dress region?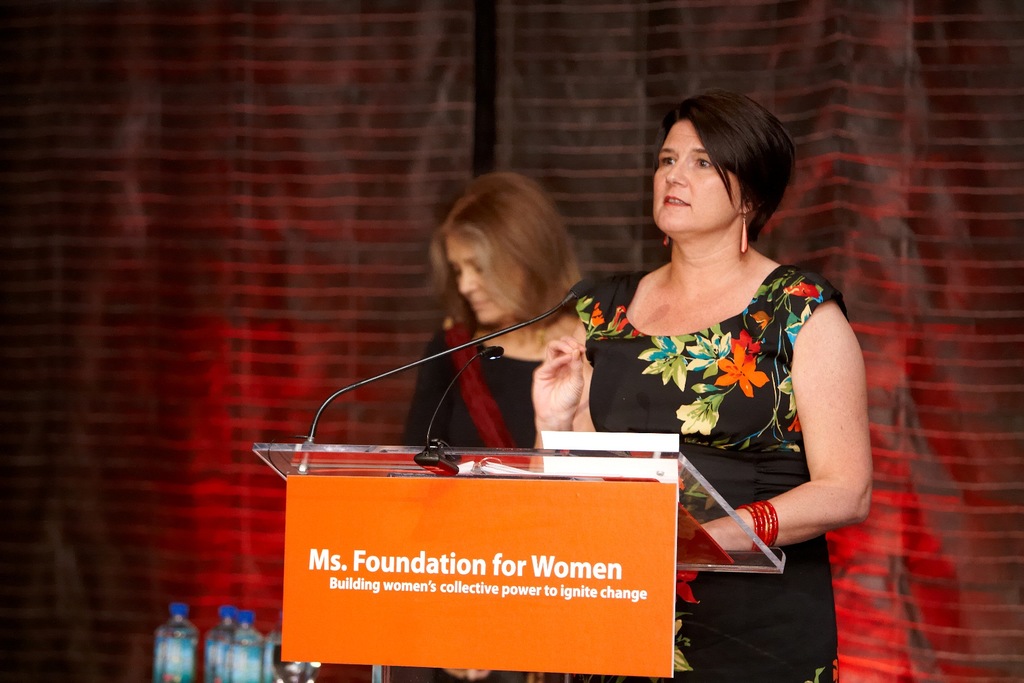
(580, 262, 847, 681)
